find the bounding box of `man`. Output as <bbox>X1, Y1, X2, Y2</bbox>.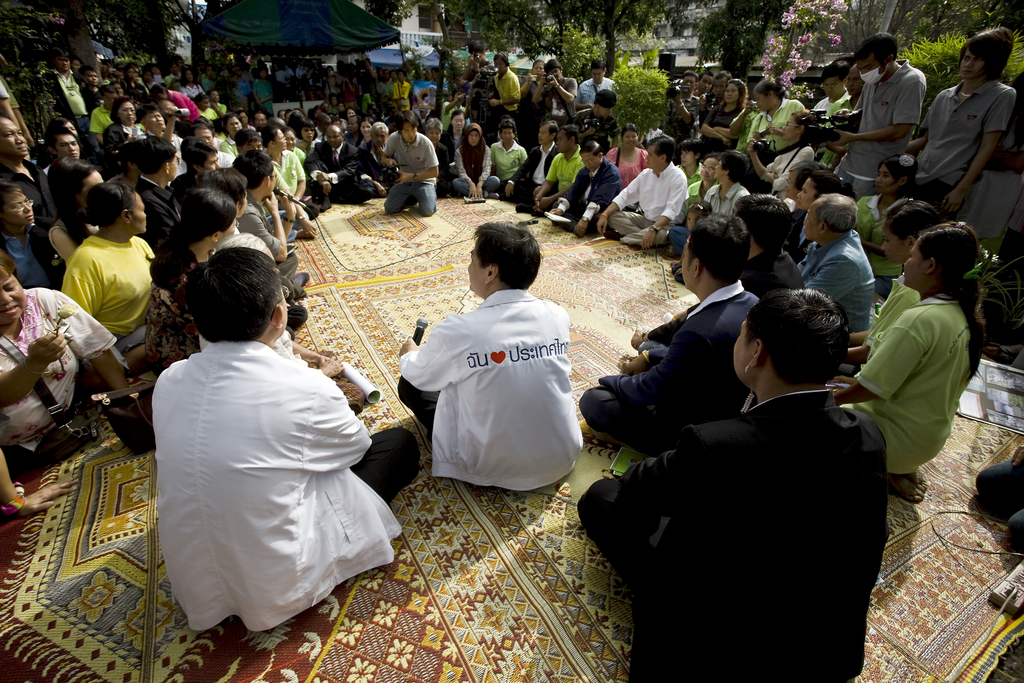
<bbox>548, 136, 623, 235</bbox>.
